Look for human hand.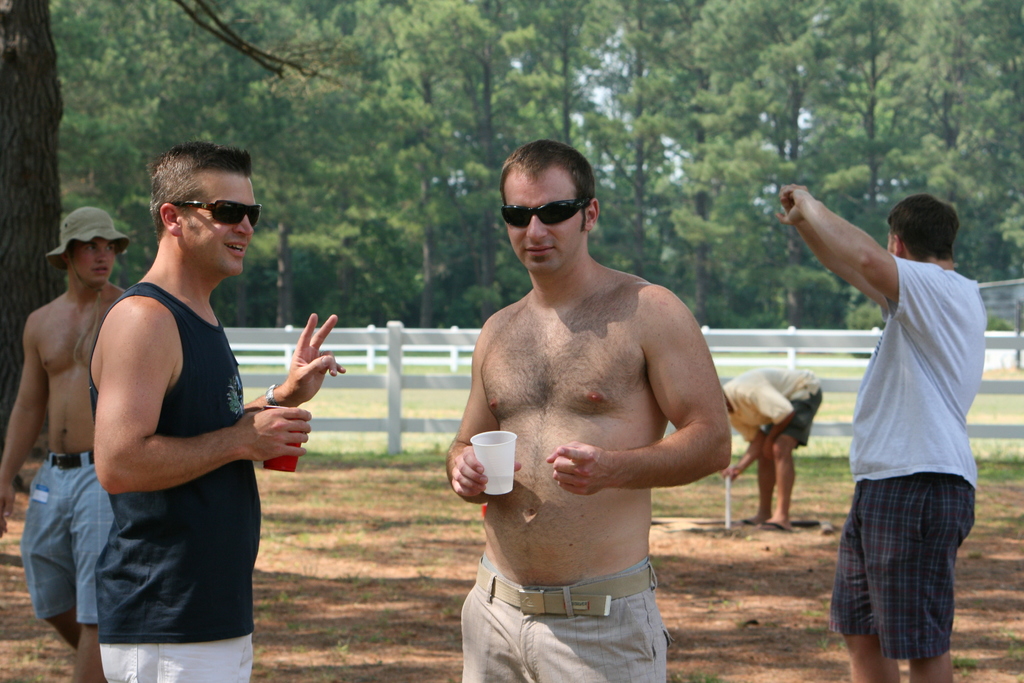
Found: [0, 483, 17, 539].
